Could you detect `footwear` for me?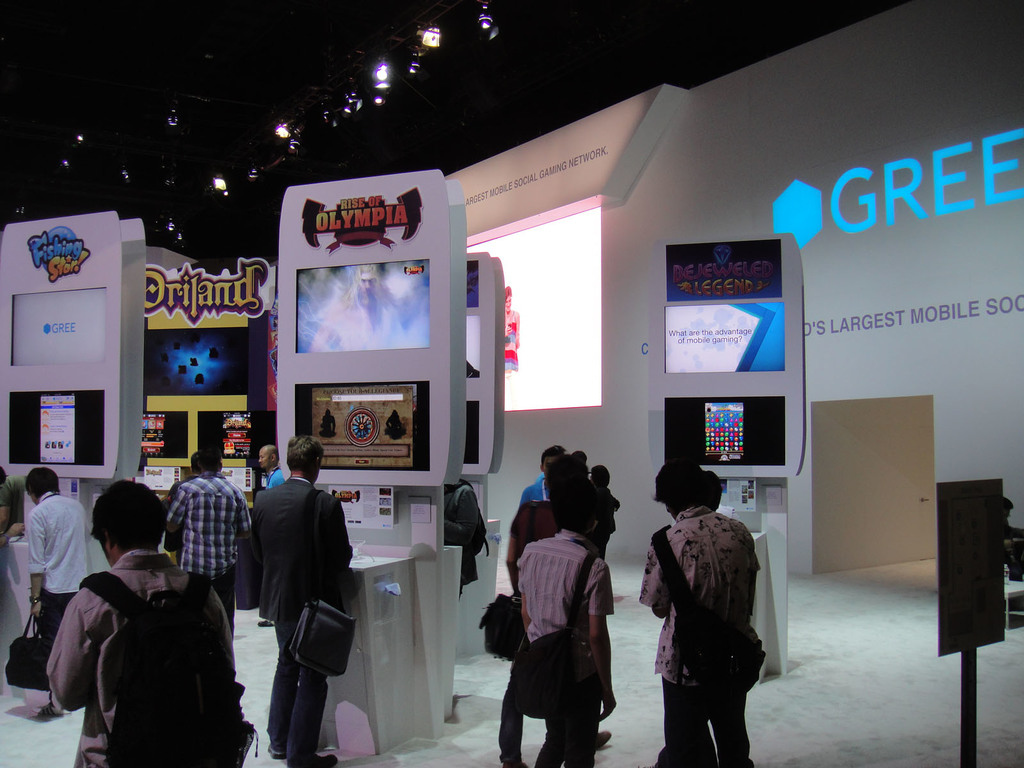
Detection result: box=[257, 619, 273, 624].
